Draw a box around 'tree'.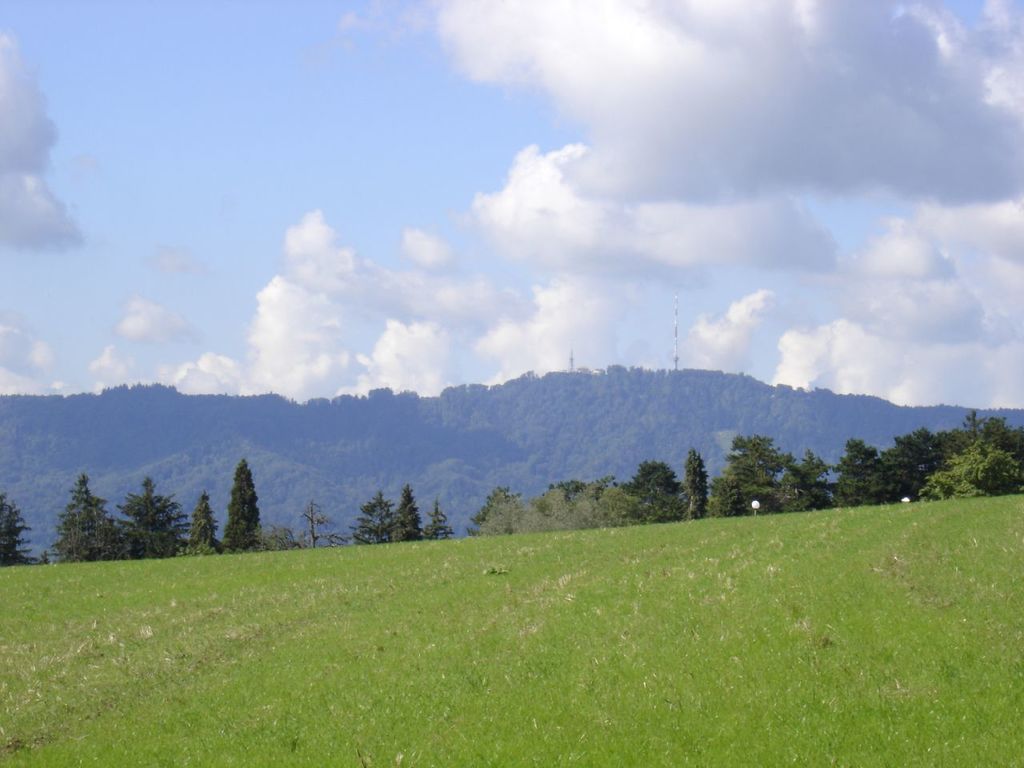
x1=474, y1=479, x2=614, y2=535.
